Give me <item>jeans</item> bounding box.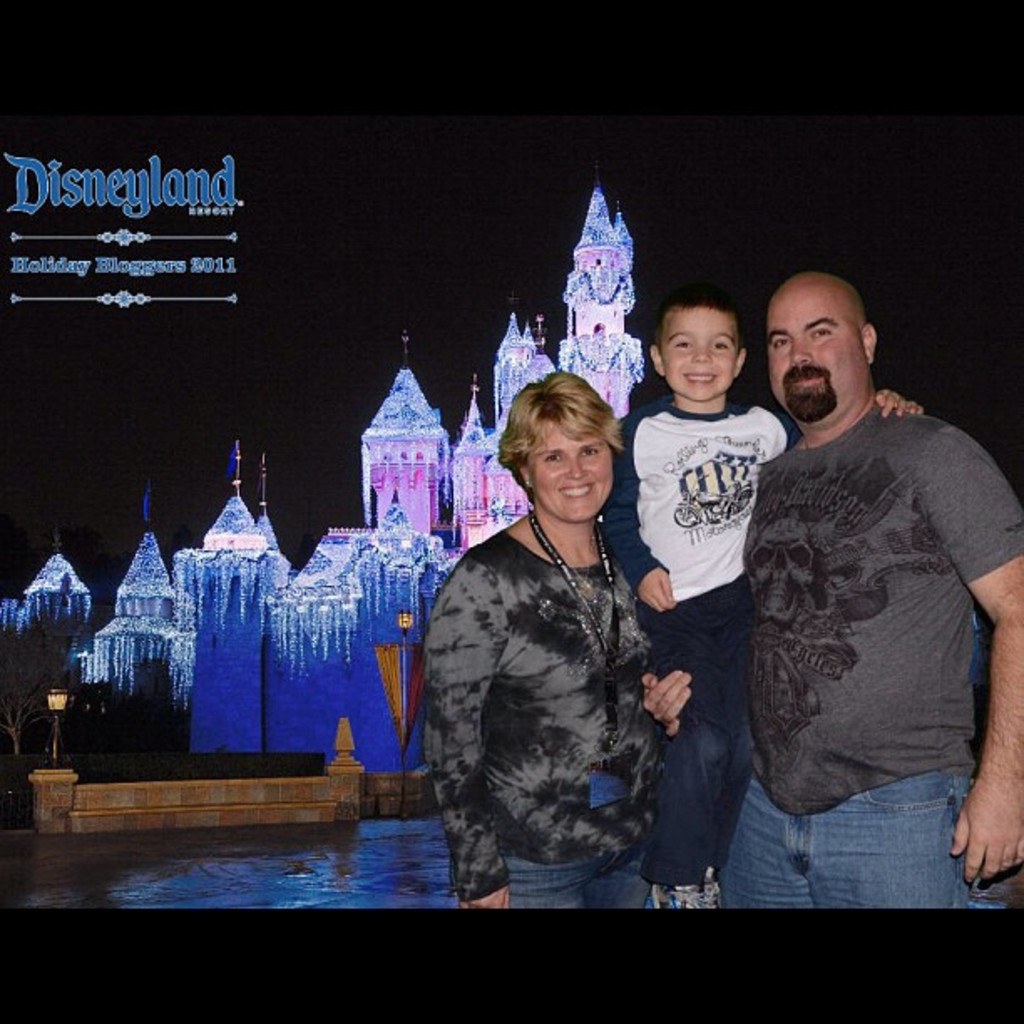
701,760,996,922.
